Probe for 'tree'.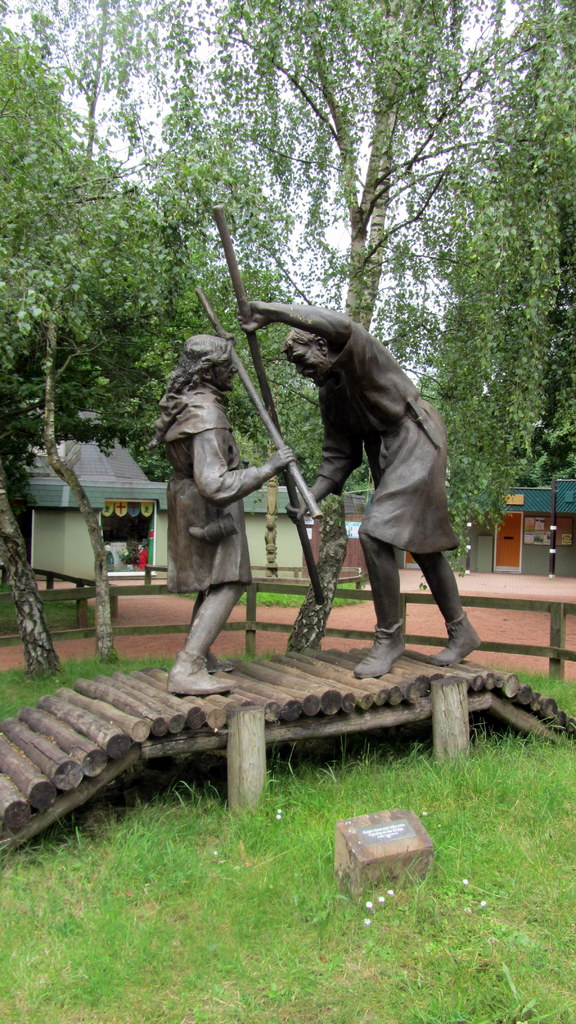
Probe result: 142/37/362/511.
